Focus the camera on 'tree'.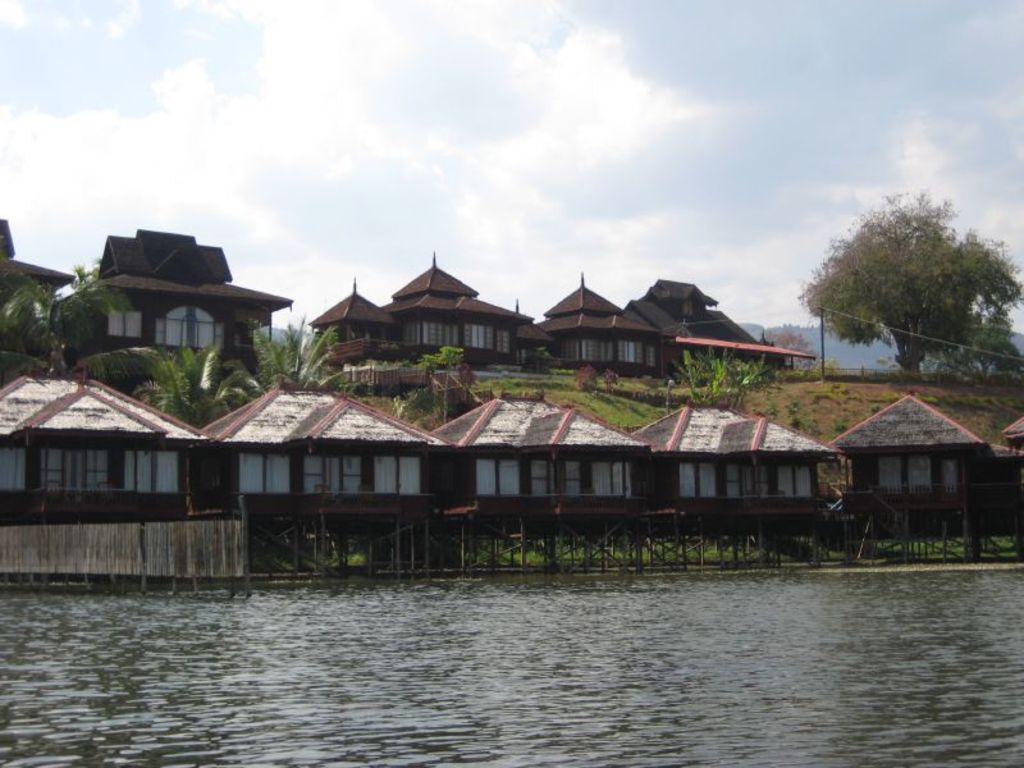
Focus region: pyautogui.locateOnScreen(229, 317, 375, 396).
